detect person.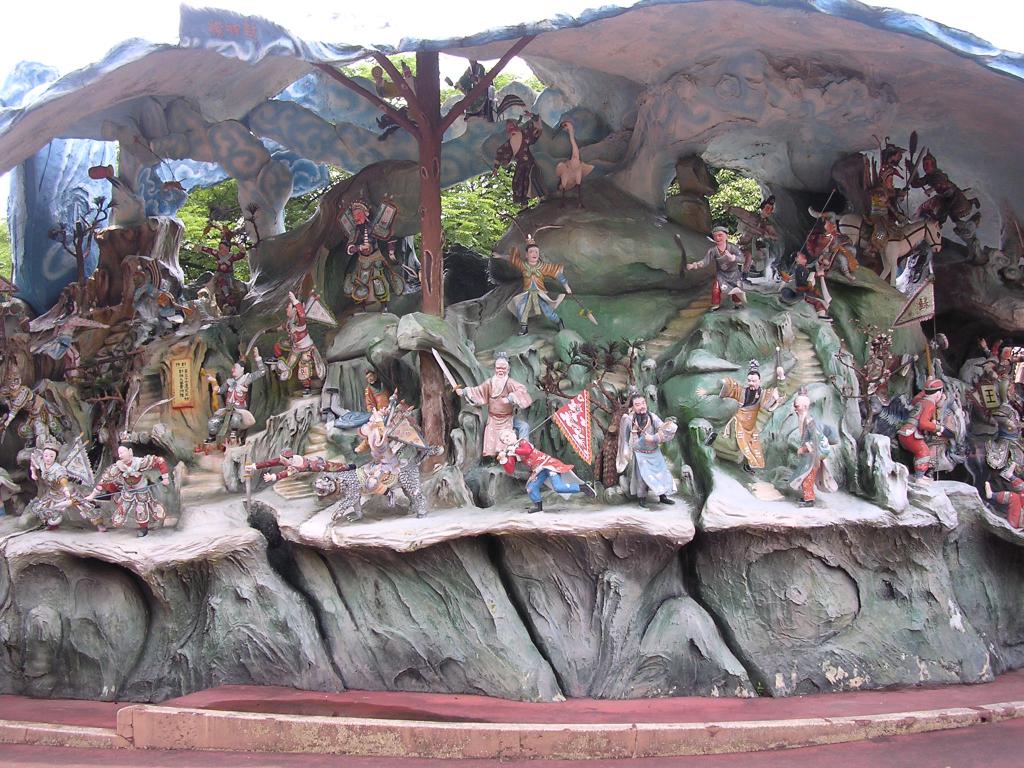
Detected at region(602, 389, 687, 508).
